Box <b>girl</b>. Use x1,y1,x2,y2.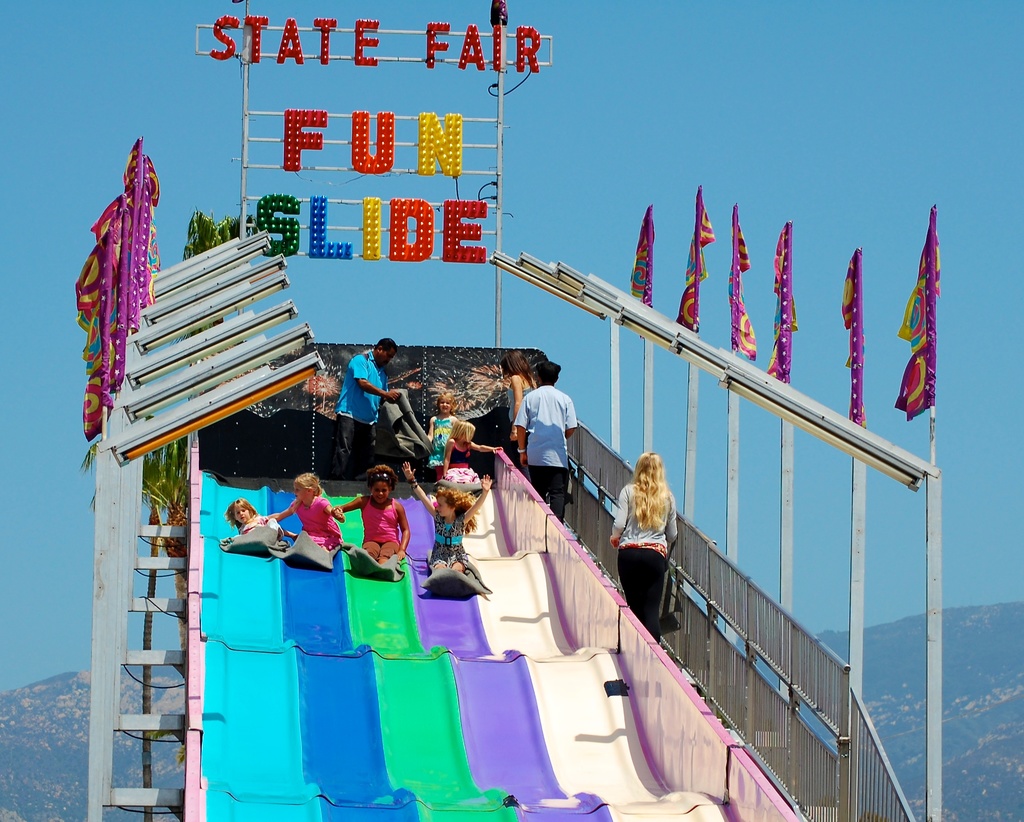
403,461,495,573.
